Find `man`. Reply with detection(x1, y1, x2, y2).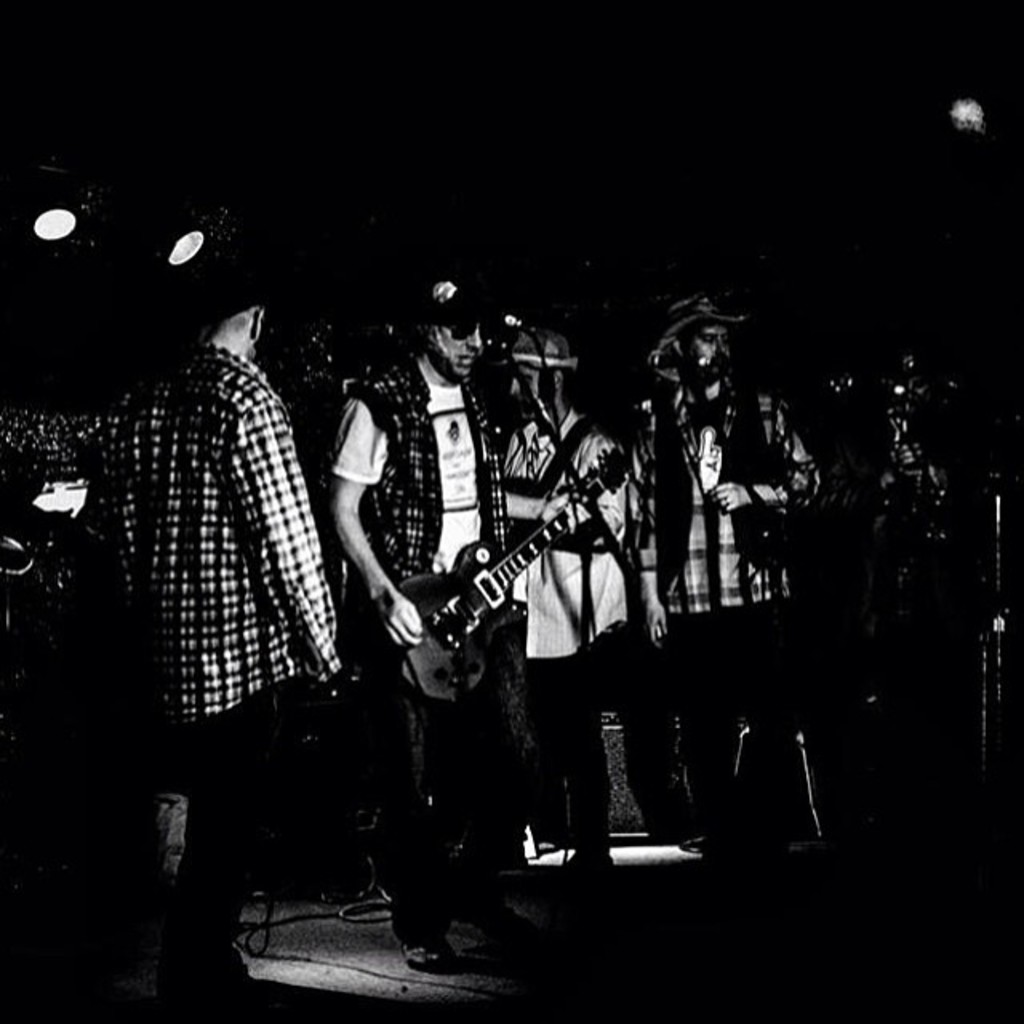
detection(58, 248, 381, 866).
